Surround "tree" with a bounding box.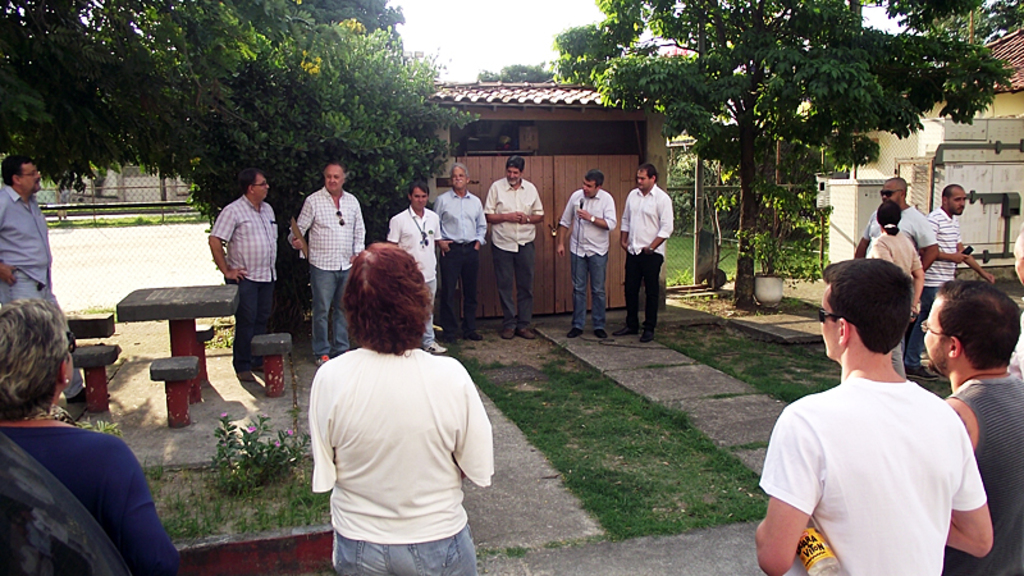
480, 60, 556, 83.
